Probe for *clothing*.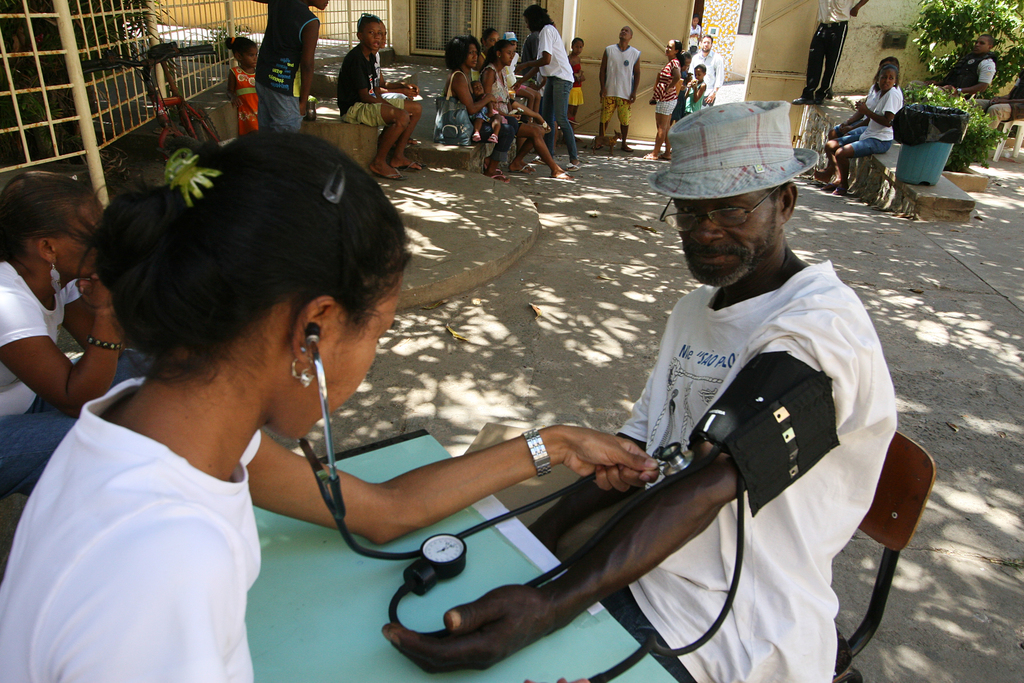
Probe result: region(256, 0, 319, 131).
